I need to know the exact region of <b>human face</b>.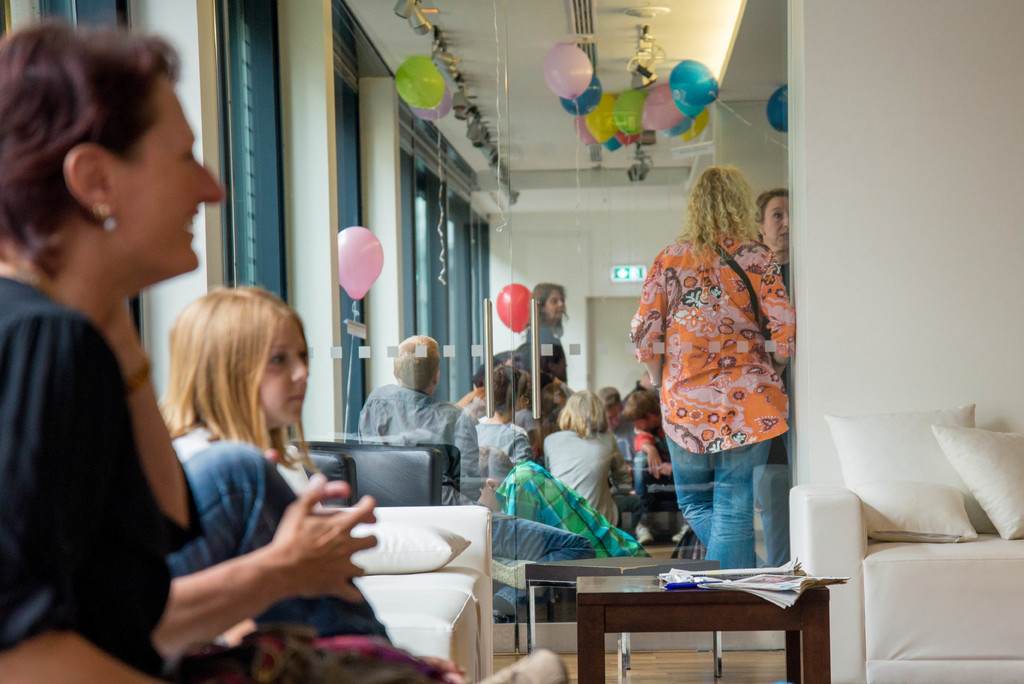
Region: pyautogui.locateOnScreen(543, 291, 576, 327).
